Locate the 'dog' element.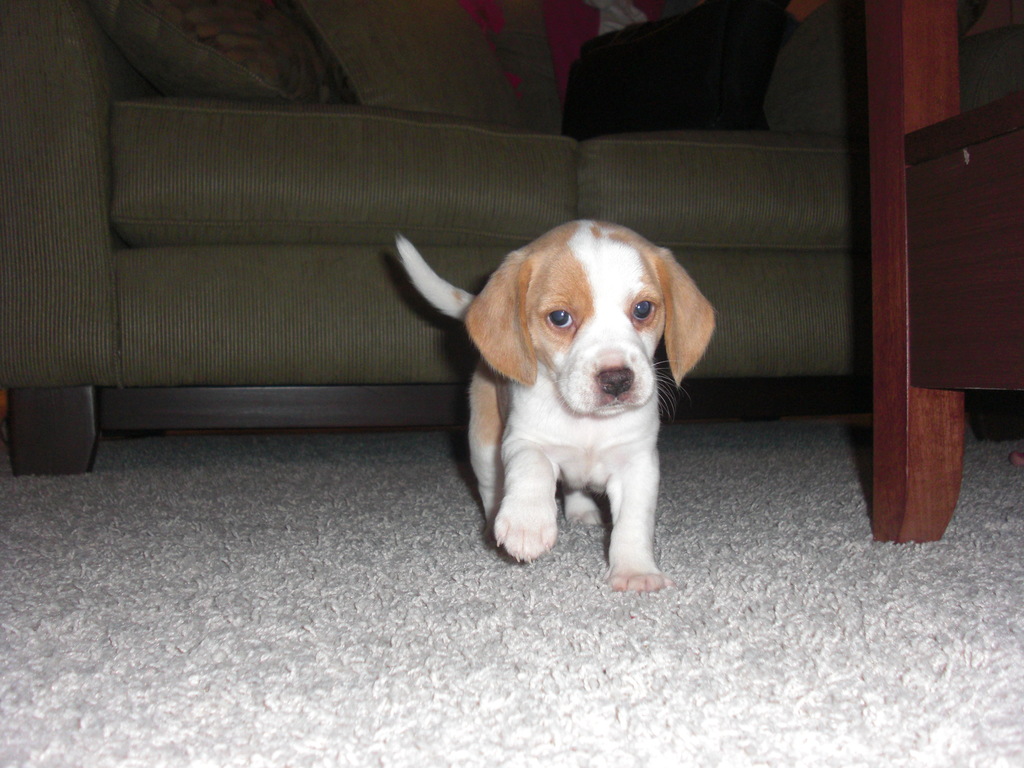
Element bbox: 395:220:719:595.
